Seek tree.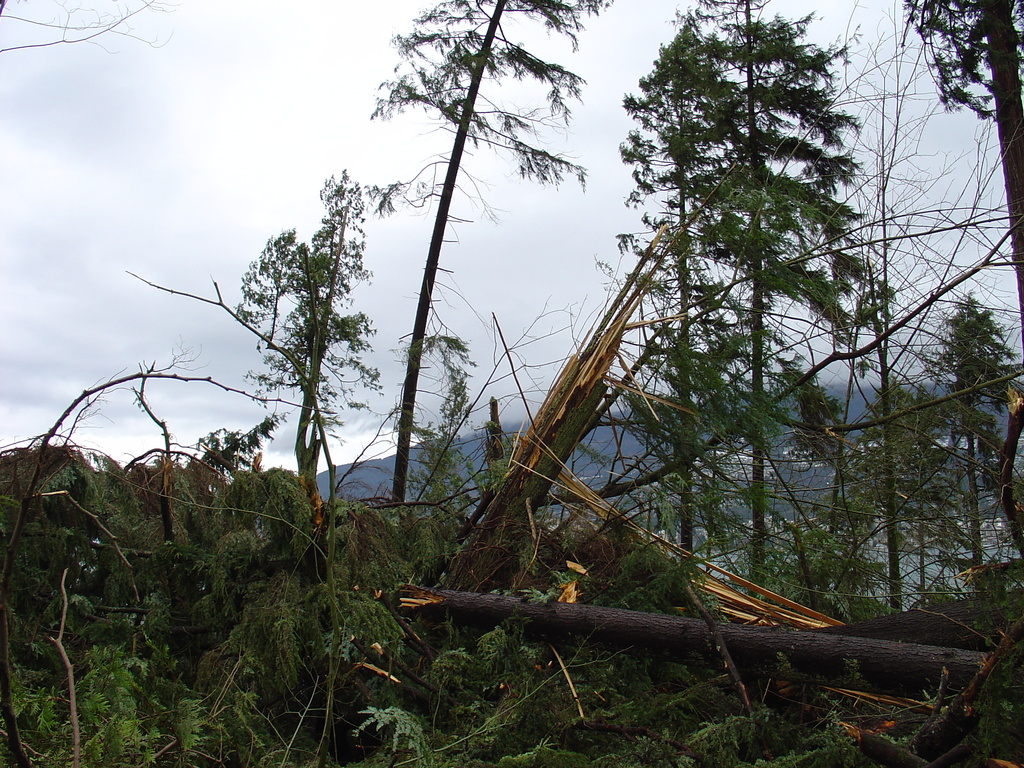
(x1=0, y1=0, x2=175, y2=54).
